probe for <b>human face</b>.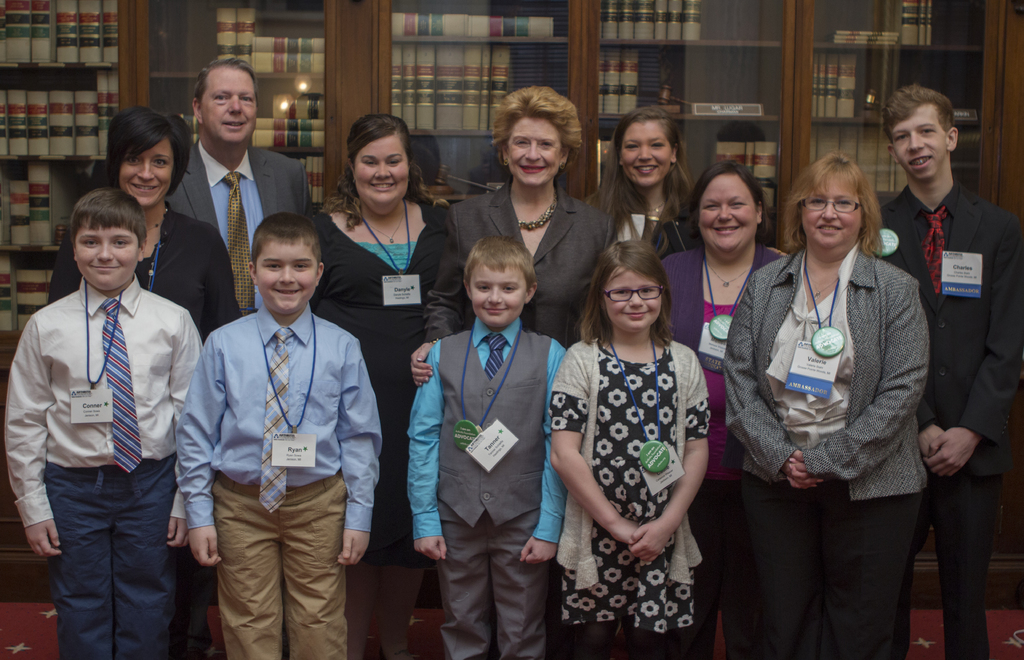
Probe result: box(803, 180, 865, 251).
